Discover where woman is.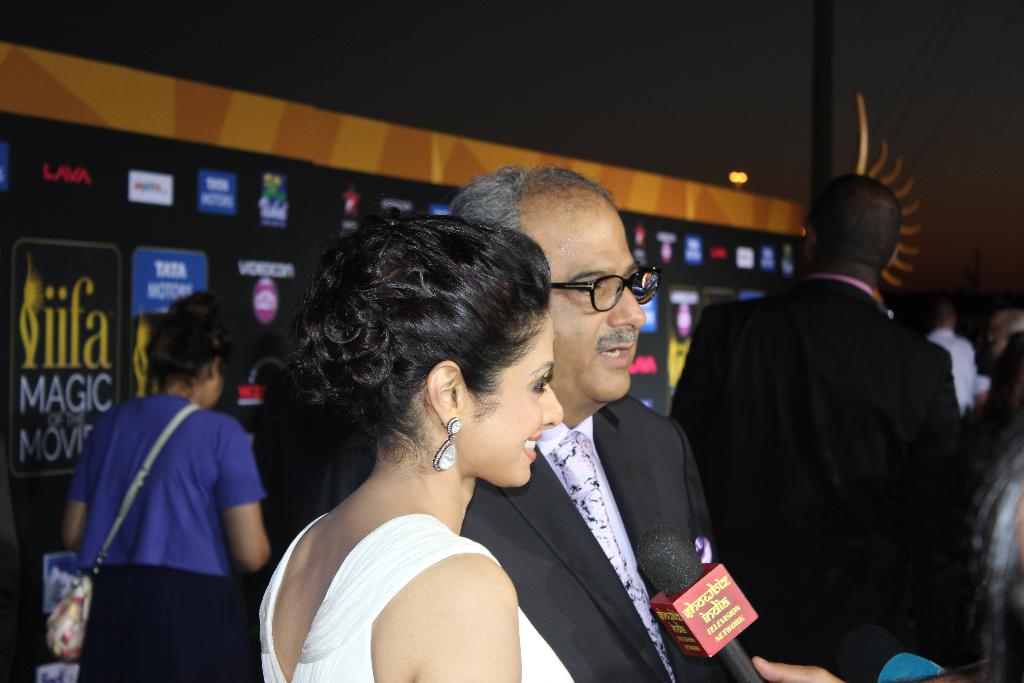
Discovered at 63, 289, 275, 682.
